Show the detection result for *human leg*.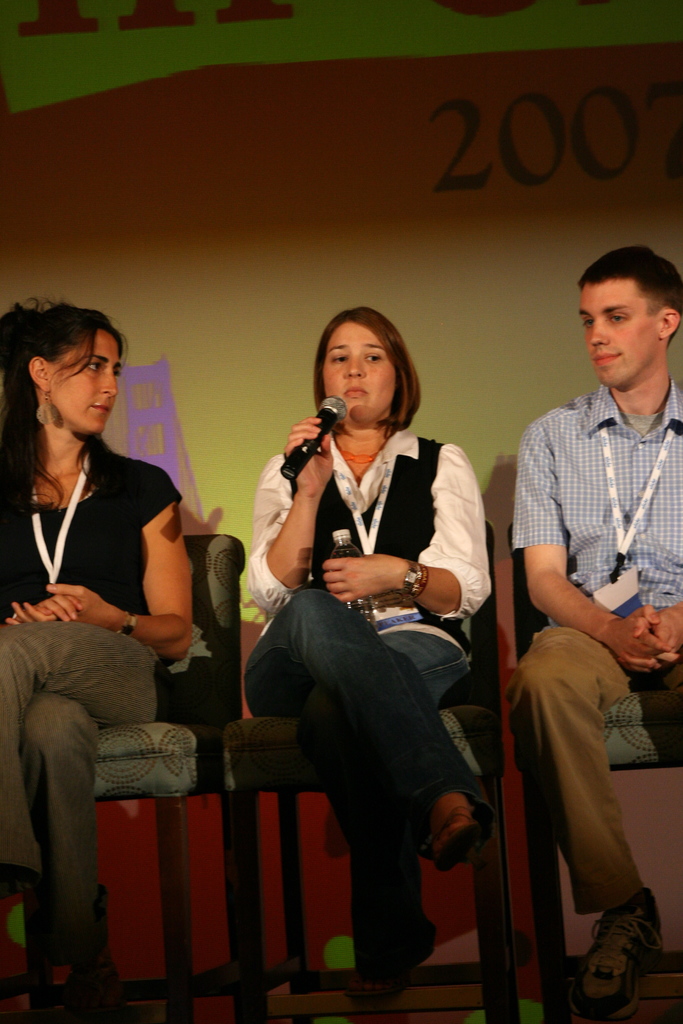
bbox=[245, 588, 485, 862].
